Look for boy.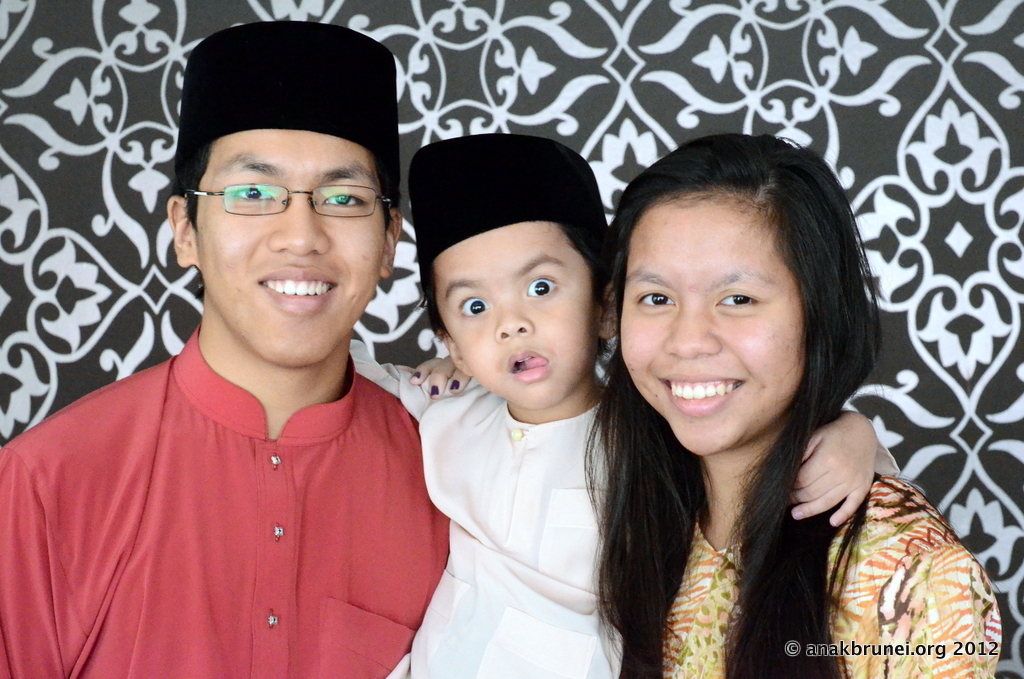
Found: detection(0, 20, 451, 678).
